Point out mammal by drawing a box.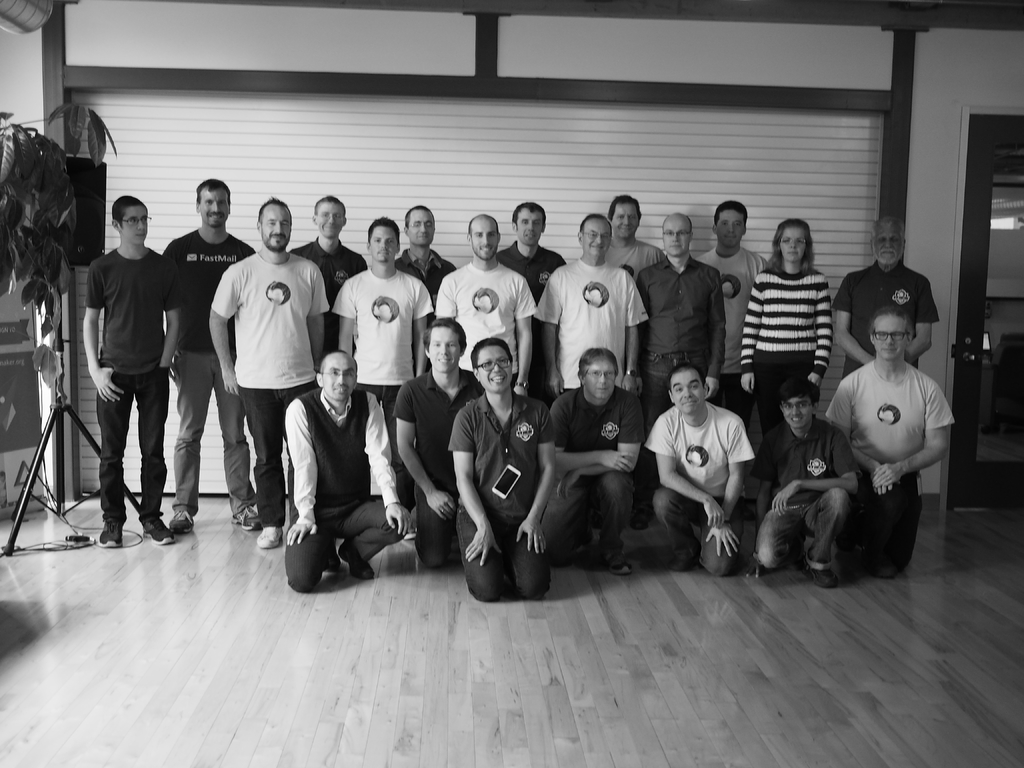
detection(288, 190, 366, 352).
